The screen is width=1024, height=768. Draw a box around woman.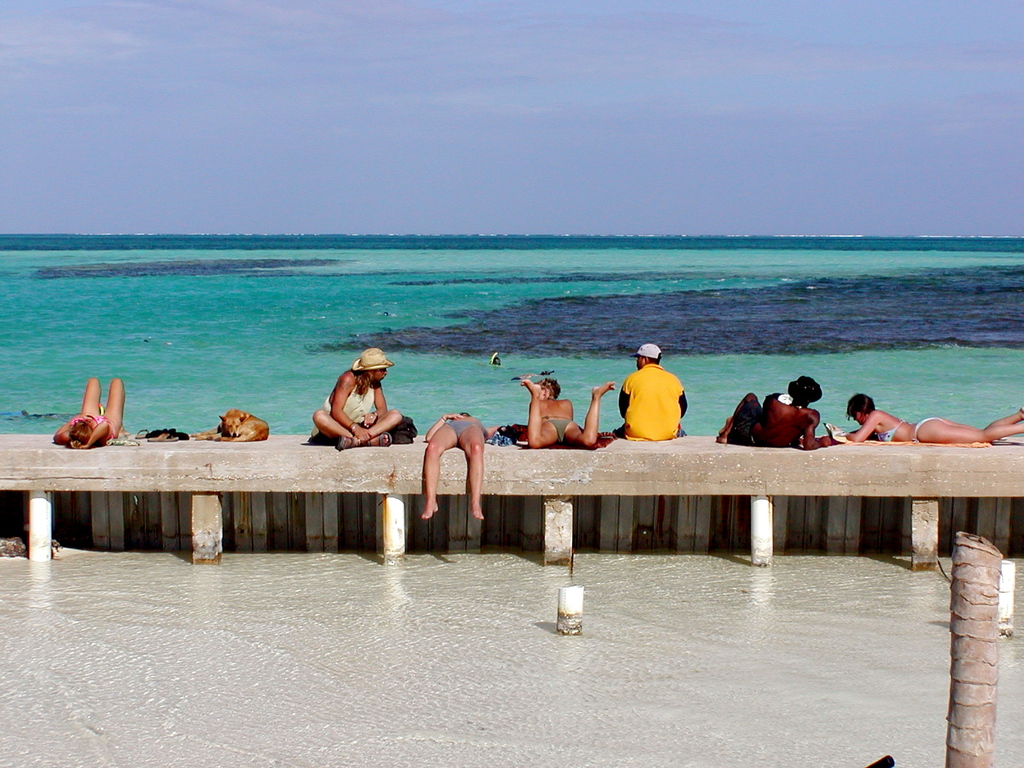
Rect(506, 367, 620, 438).
